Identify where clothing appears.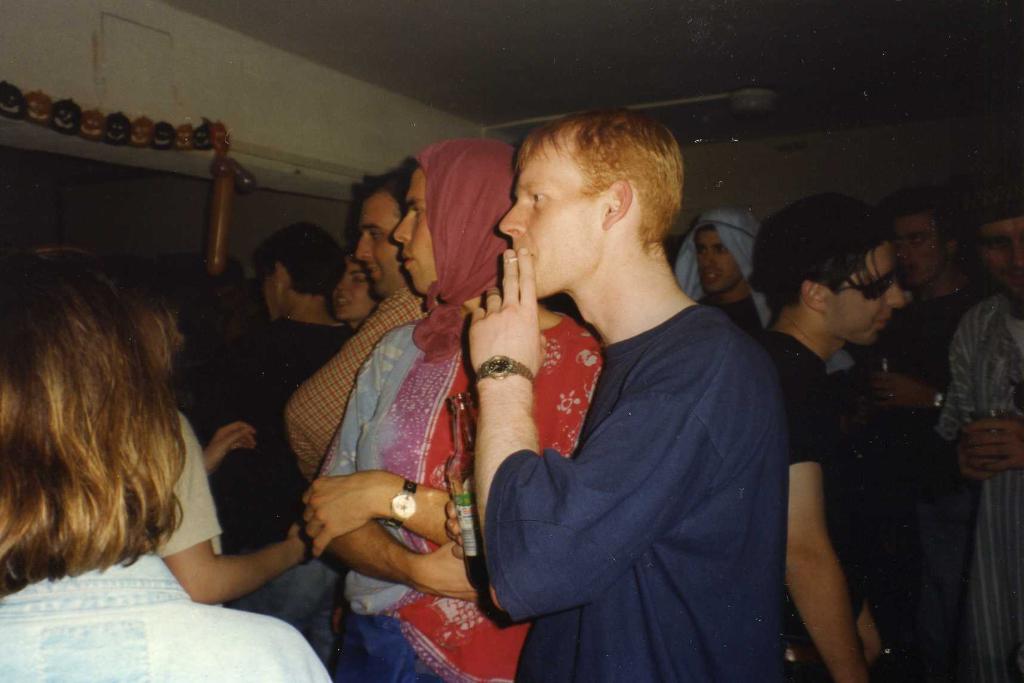
Appears at (left=452, top=206, right=801, bottom=682).
